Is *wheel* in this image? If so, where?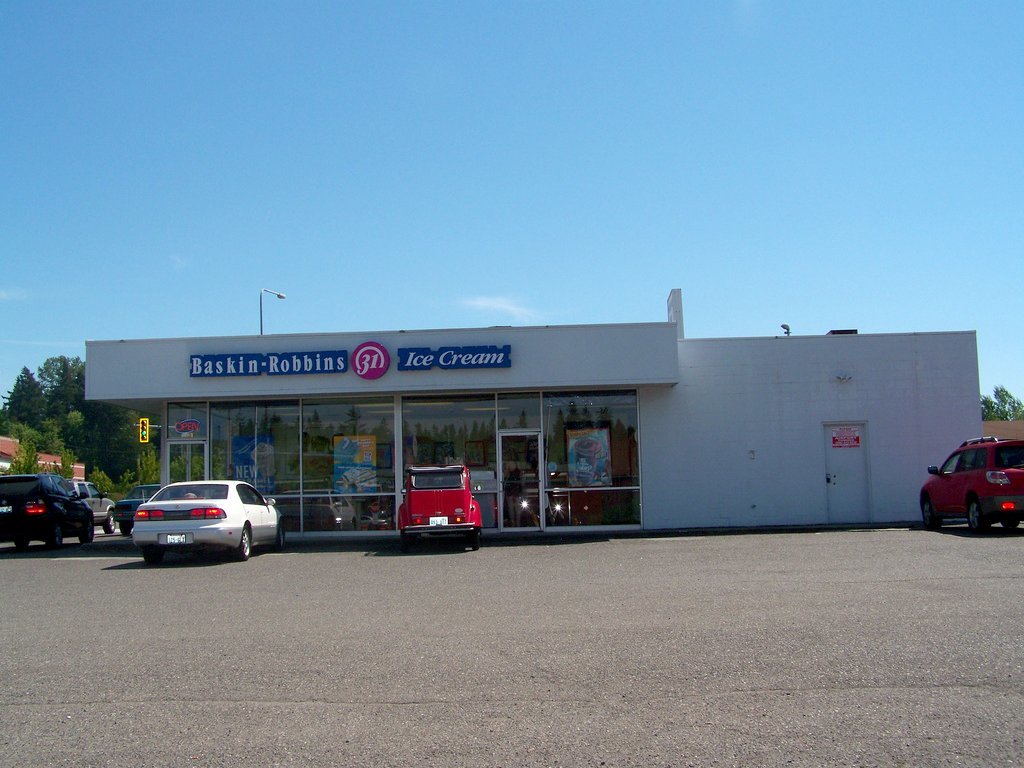
Yes, at 43, 529, 64, 548.
